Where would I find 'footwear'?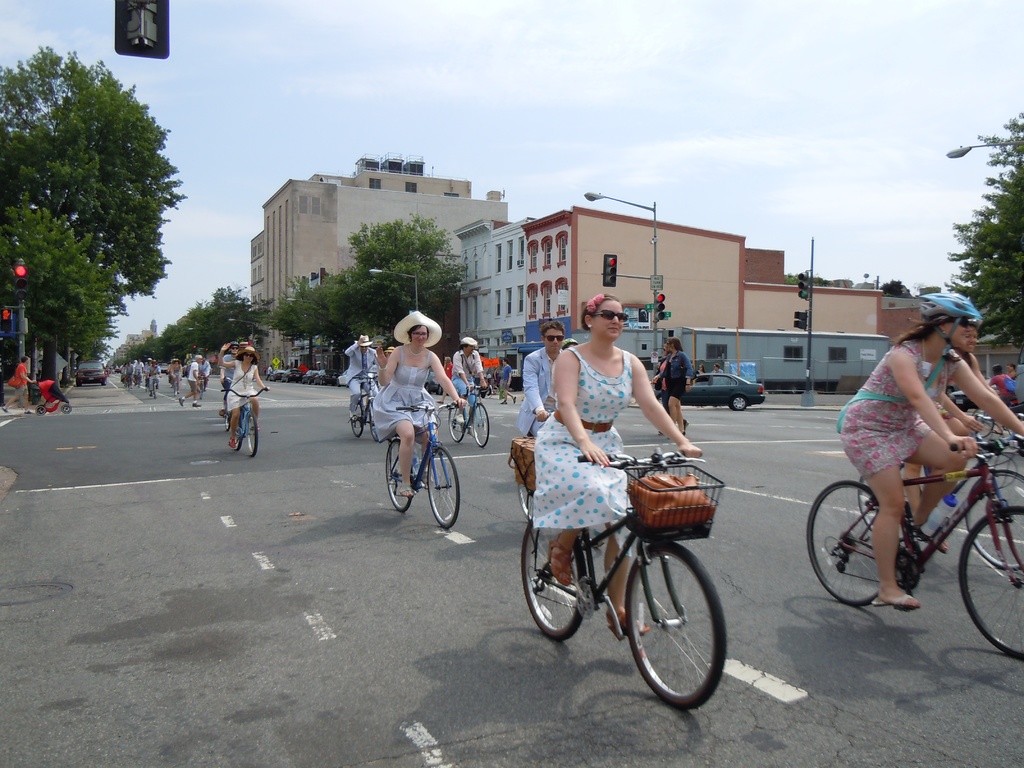
At [left=177, top=396, right=186, bottom=407].
